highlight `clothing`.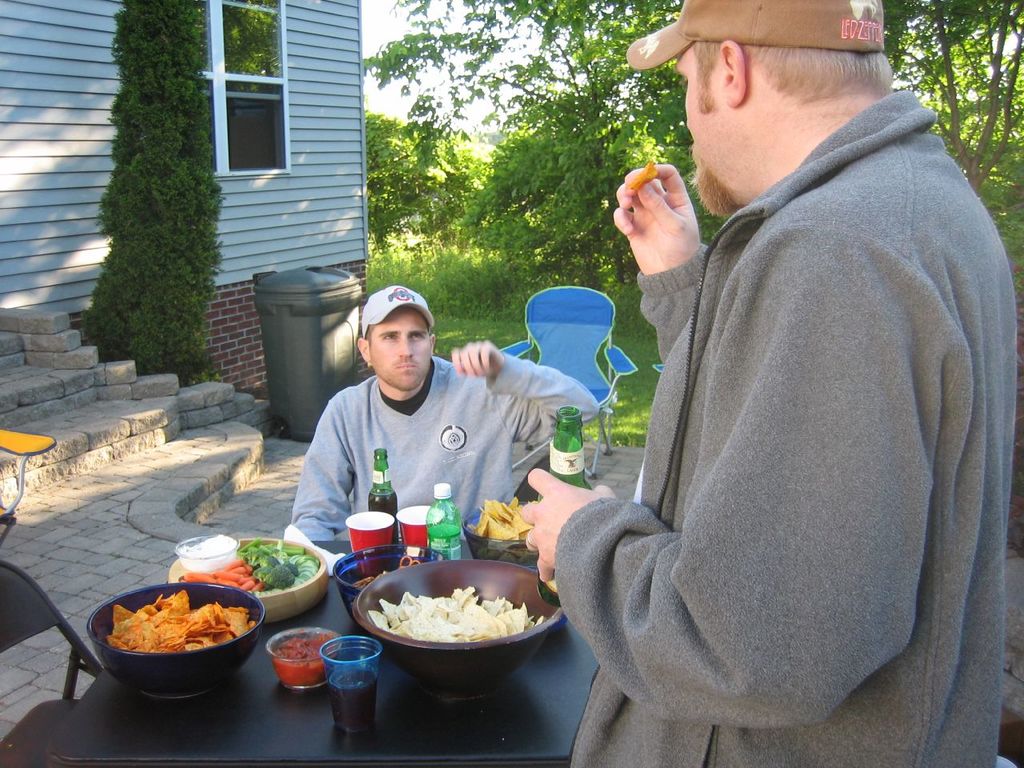
Highlighted region: 291,358,602,546.
